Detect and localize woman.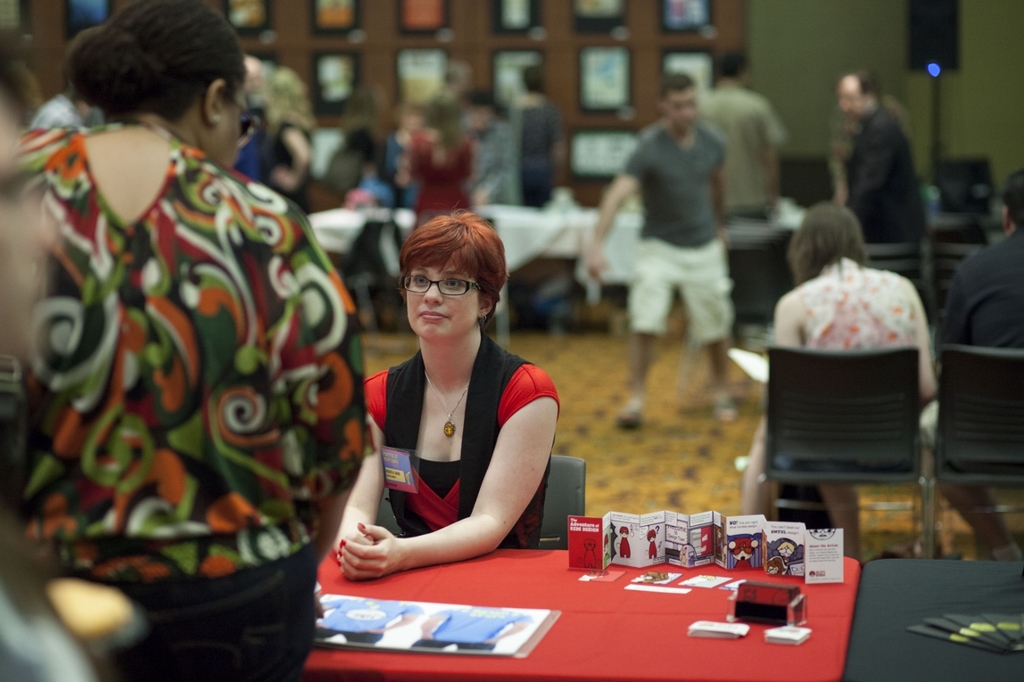
Localized at pyautogui.locateOnScreen(398, 80, 482, 228).
